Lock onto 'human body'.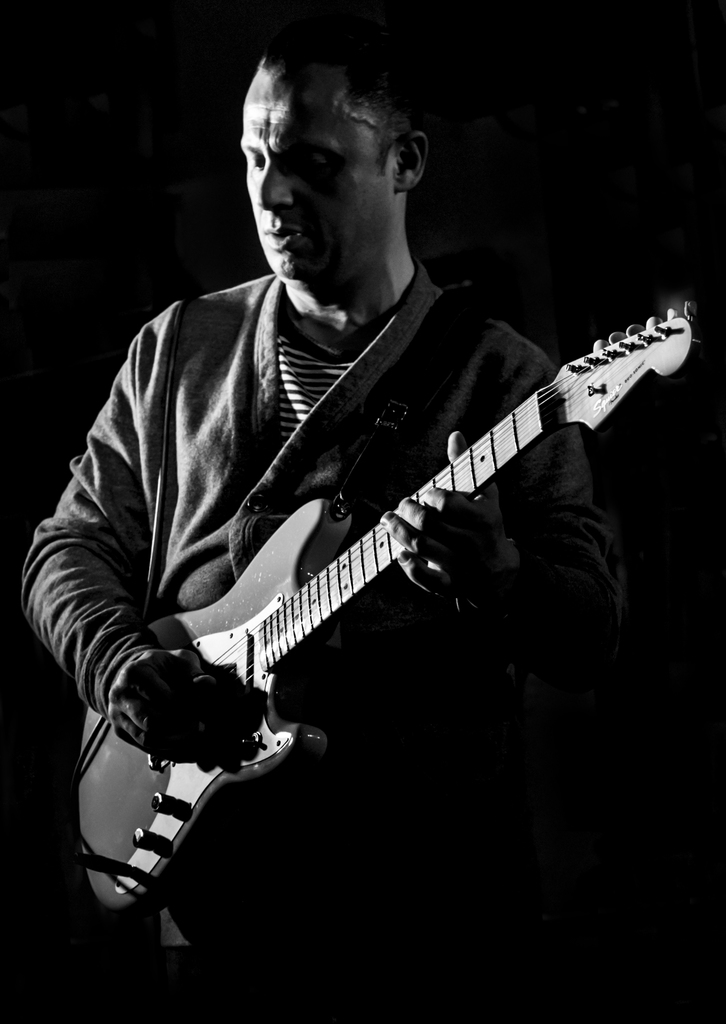
Locked: 20 19 636 1023.
